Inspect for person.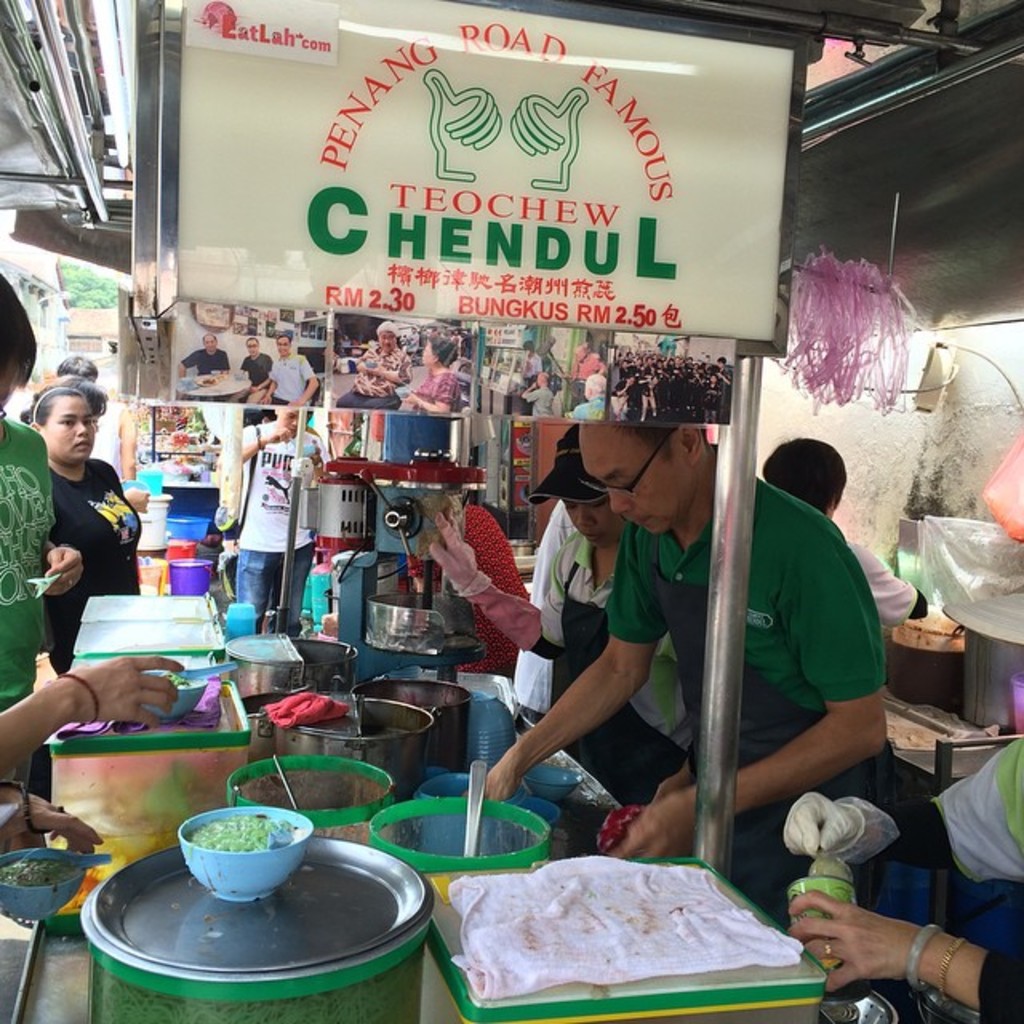
Inspection: rect(392, 328, 461, 414).
